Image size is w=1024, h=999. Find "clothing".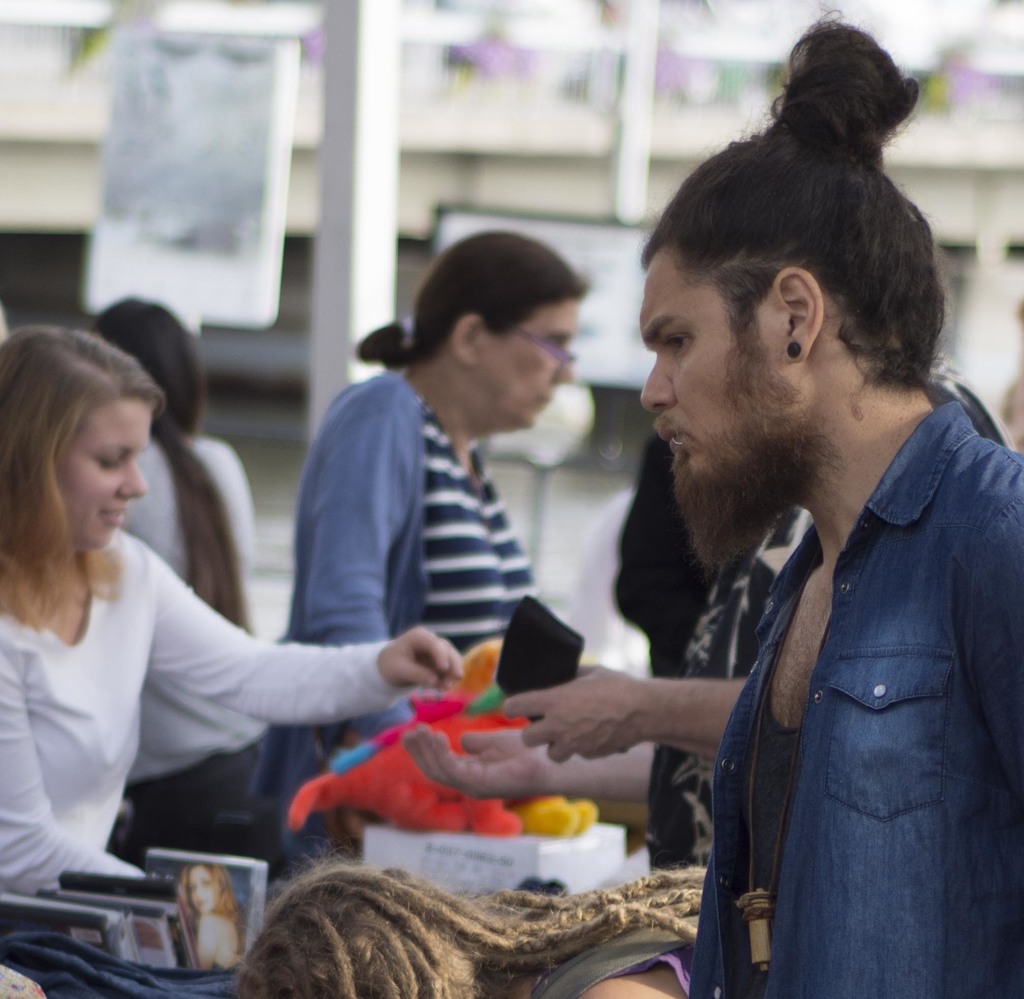
left=690, top=484, right=827, bottom=881.
